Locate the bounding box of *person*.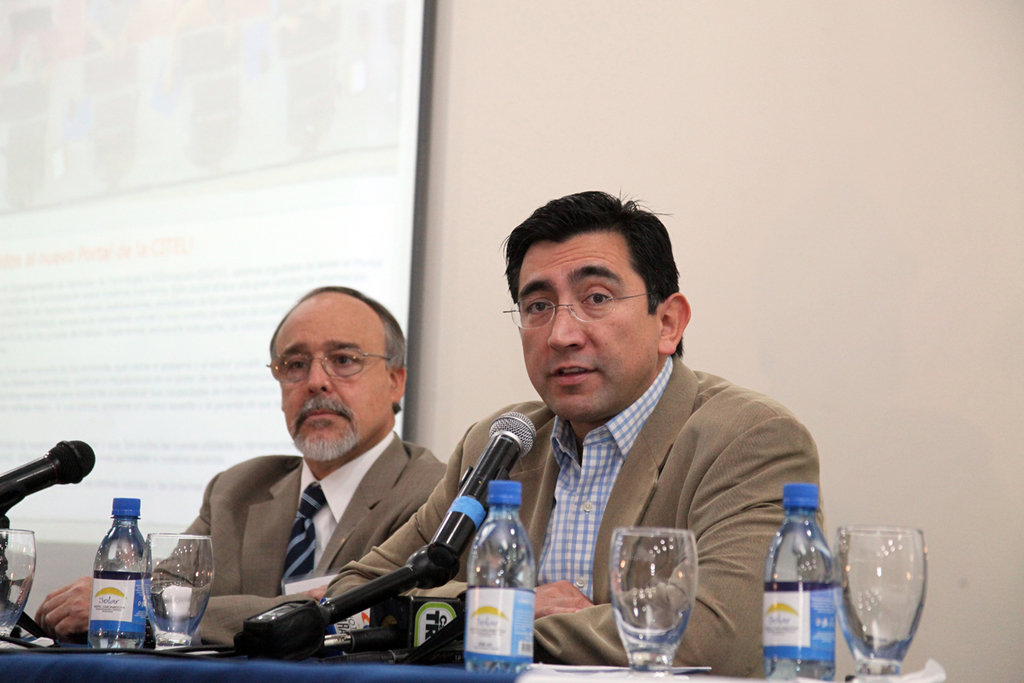
Bounding box: [318,177,825,682].
